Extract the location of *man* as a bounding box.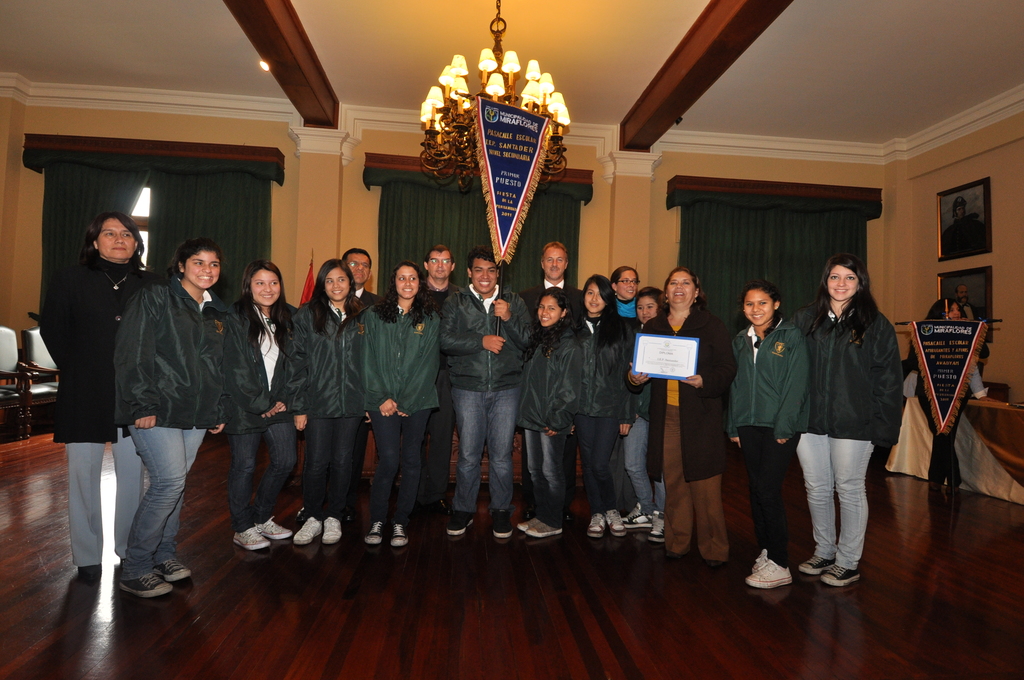
416, 244, 468, 517.
